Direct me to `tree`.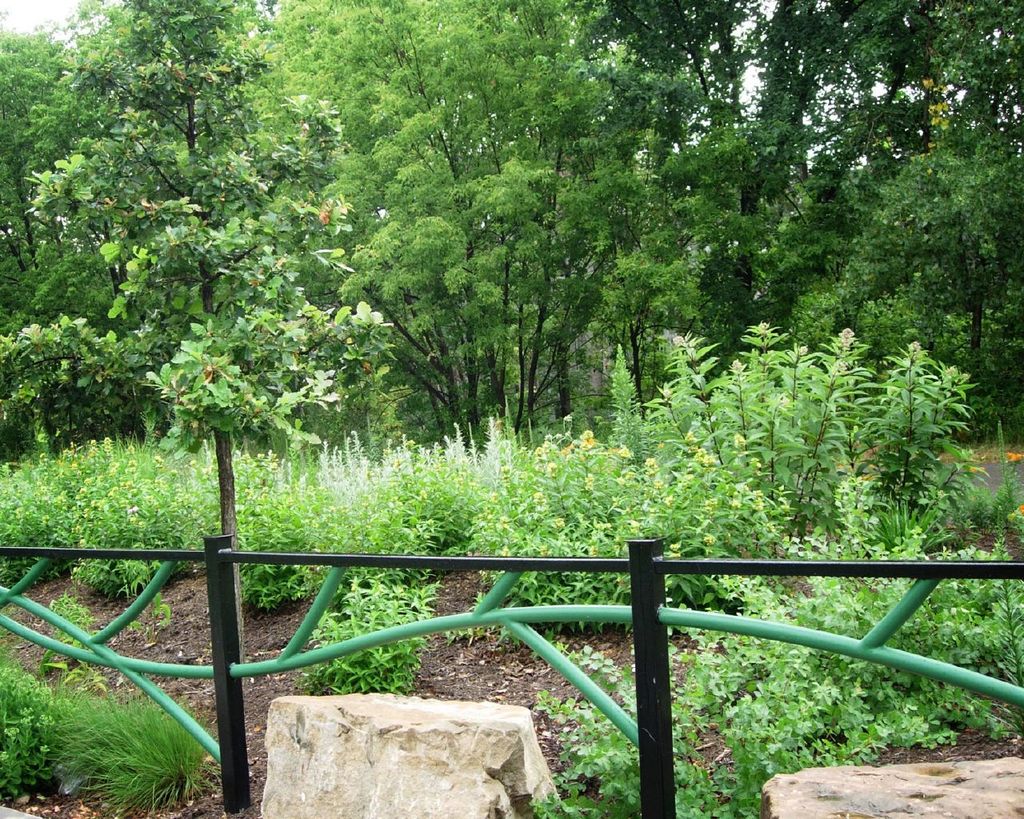
Direction: pyautogui.locateOnScreen(1, 4, 1016, 433).
